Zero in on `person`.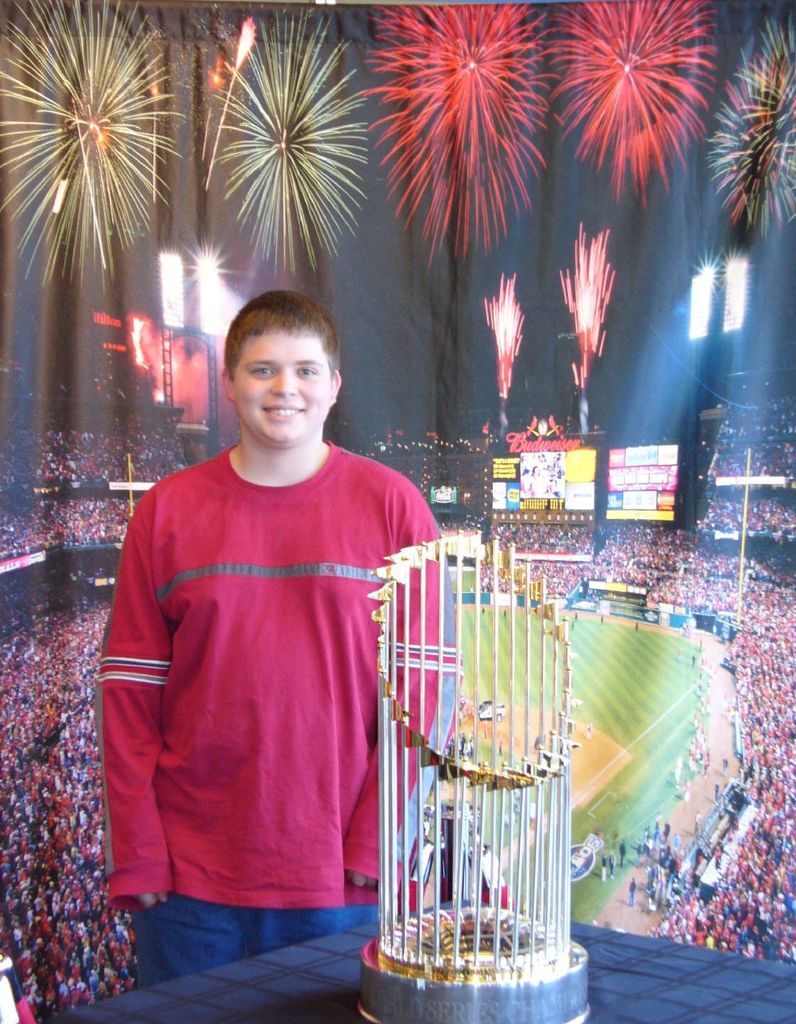
Zeroed in: box=[625, 873, 641, 910].
